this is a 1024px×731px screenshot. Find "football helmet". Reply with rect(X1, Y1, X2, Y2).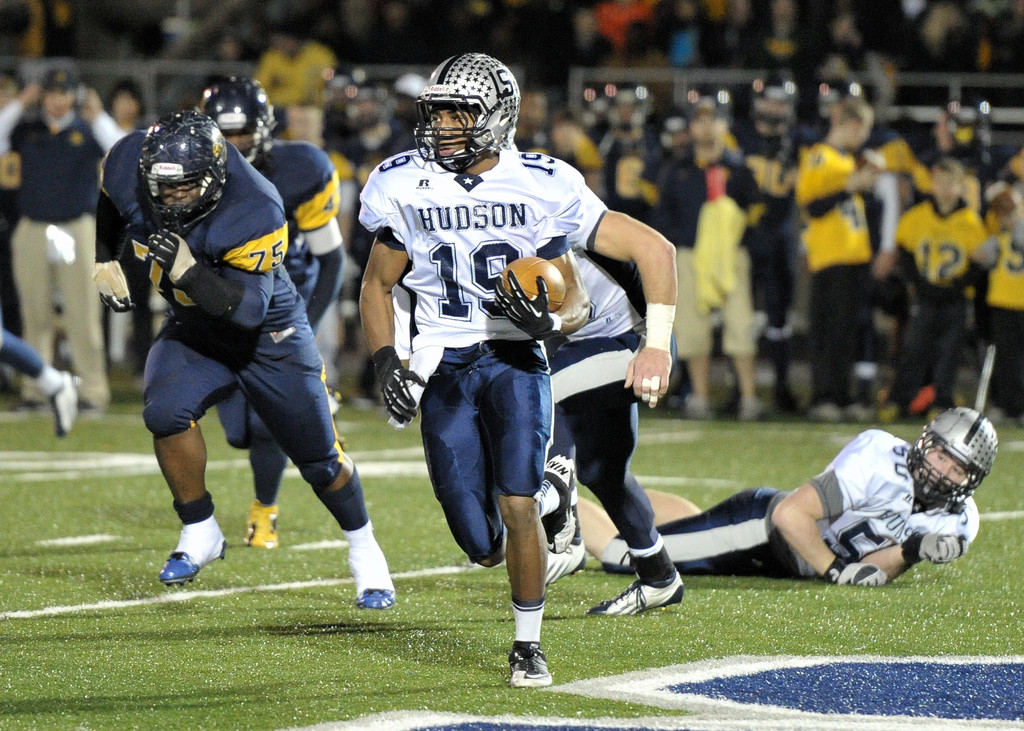
rect(140, 103, 223, 227).
